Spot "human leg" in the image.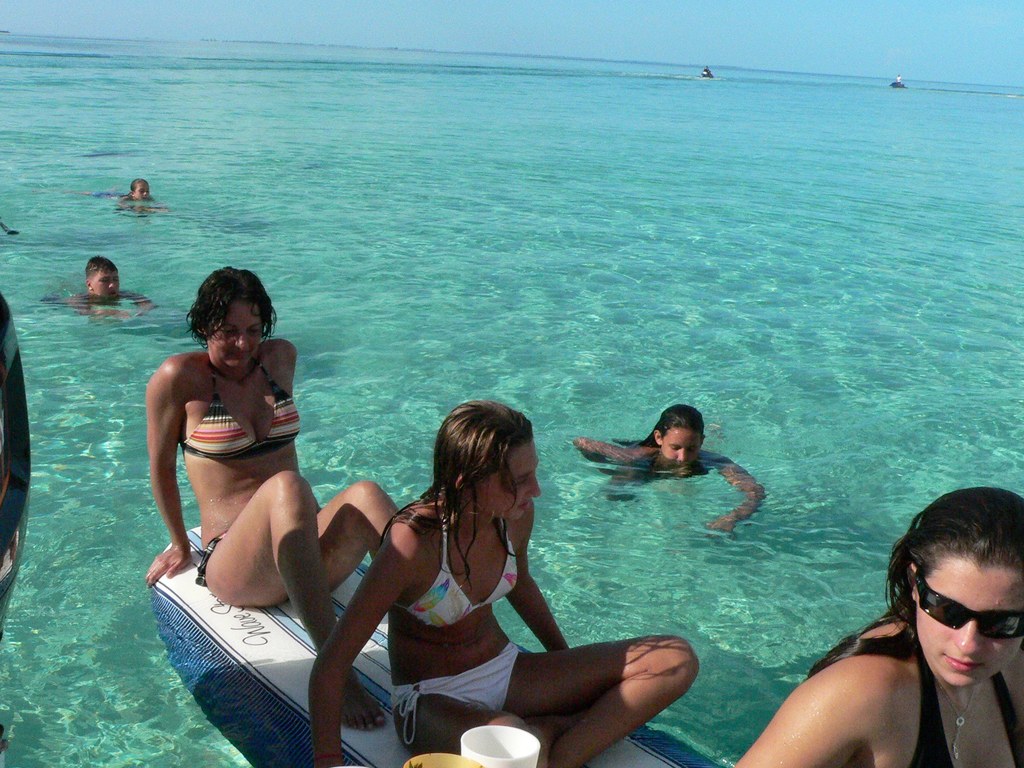
"human leg" found at bbox=[320, 471, 396, 579].
